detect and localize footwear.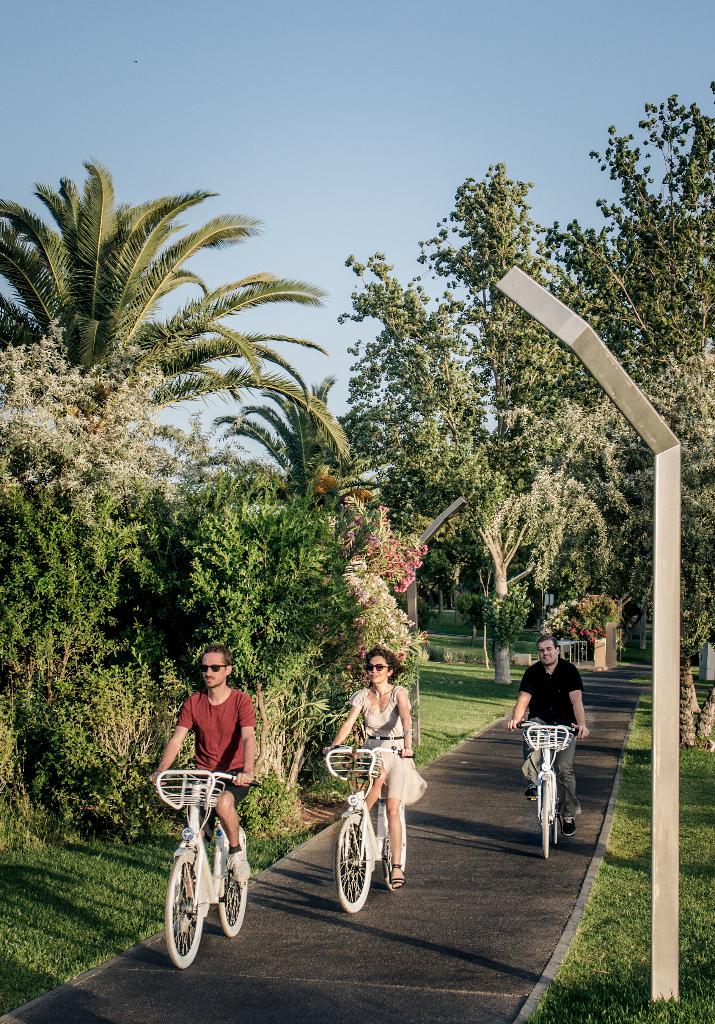
Localized at locate(560, 821, 579, 840).
